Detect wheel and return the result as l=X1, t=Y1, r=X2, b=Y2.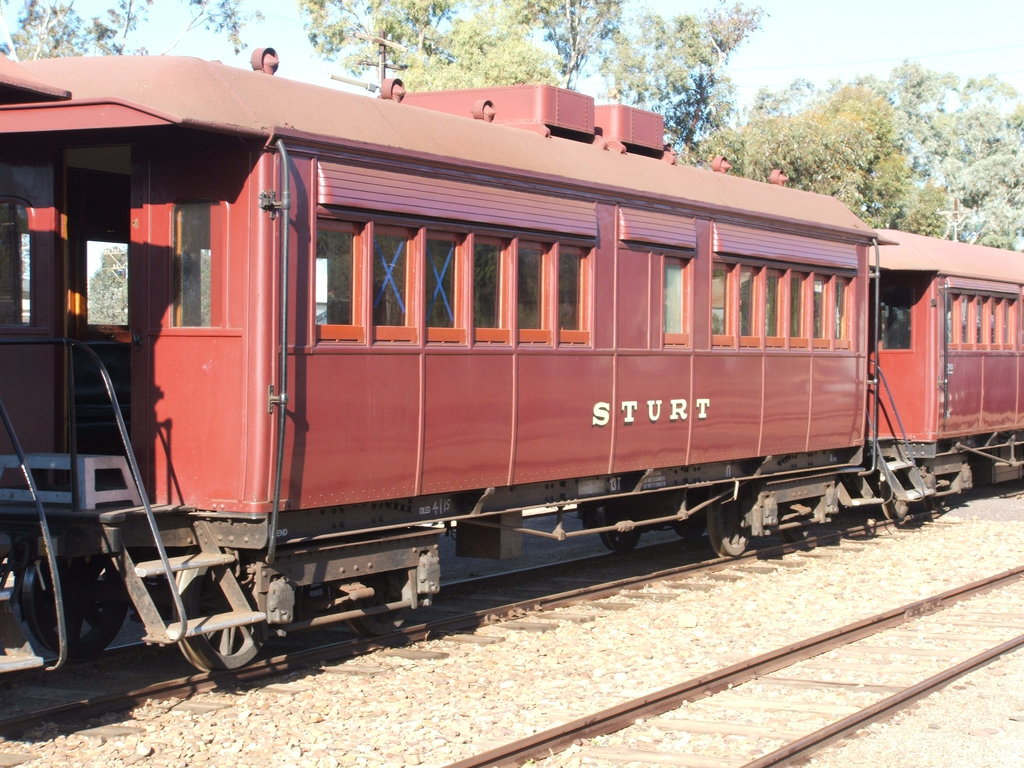
l=706, t=484, r=753, b=563.
